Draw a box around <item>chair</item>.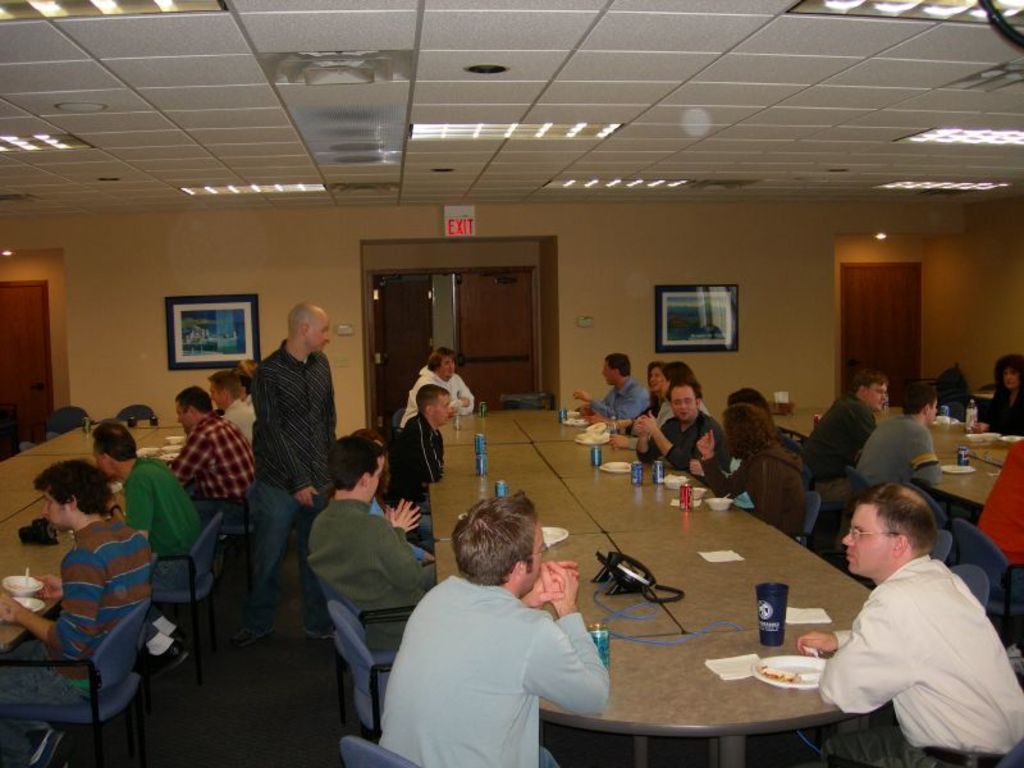
x1=0, y1=724, x2=60, y2=767.
